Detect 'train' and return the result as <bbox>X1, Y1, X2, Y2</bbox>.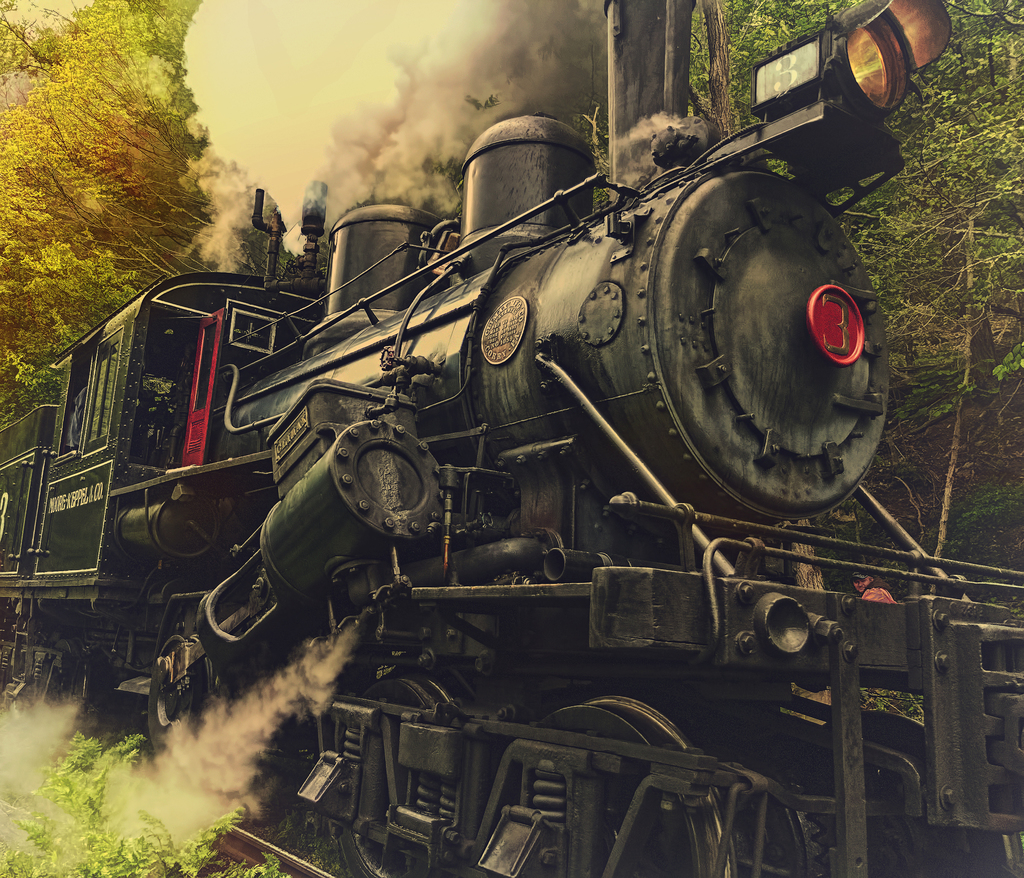
<bbox>0, 0, 1023, 877</bbox>.
